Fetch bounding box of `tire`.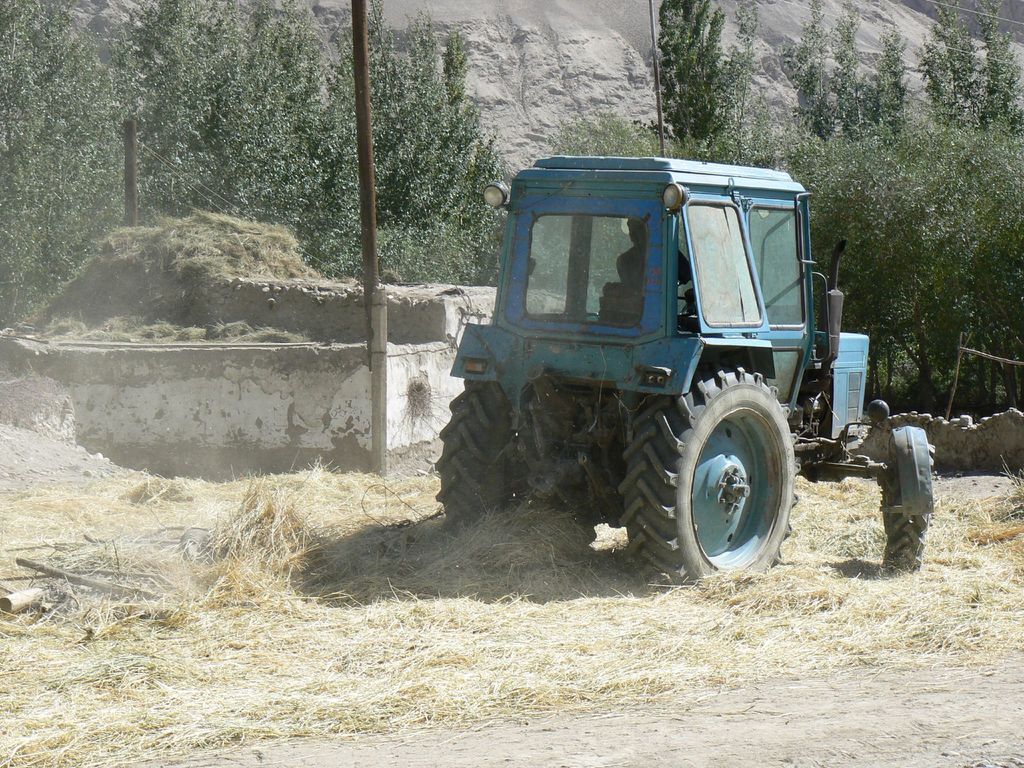
Bbox: x1=436, y1=377, x2=596, y2=570.
